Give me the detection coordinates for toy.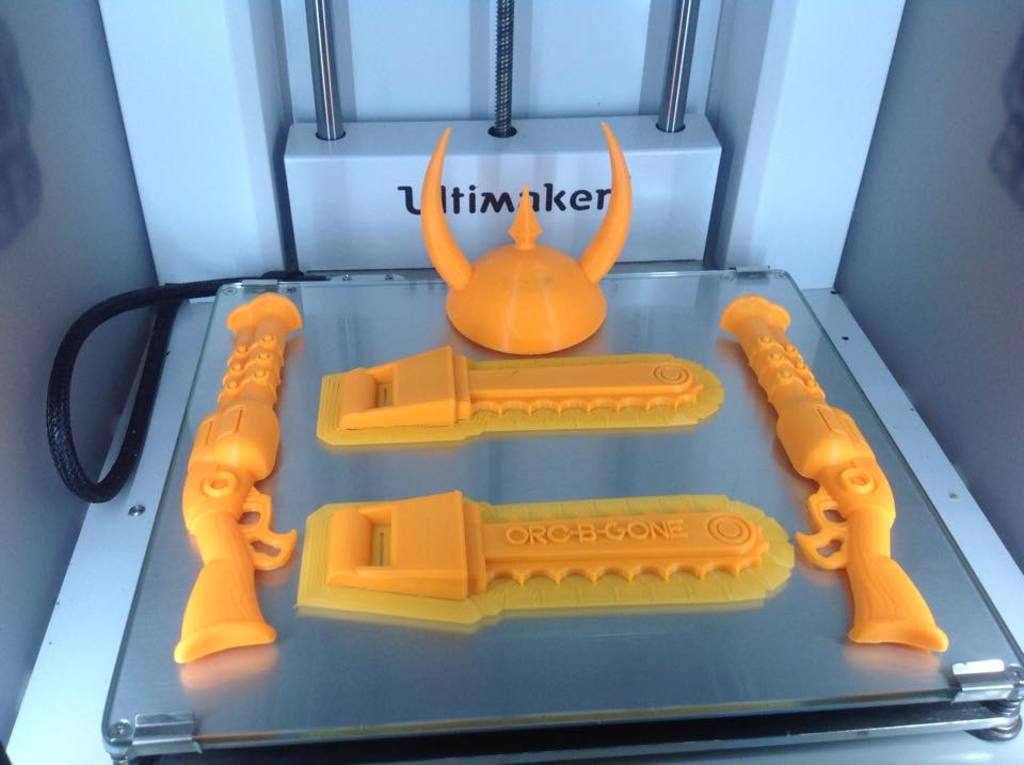
172,340,277,685.
